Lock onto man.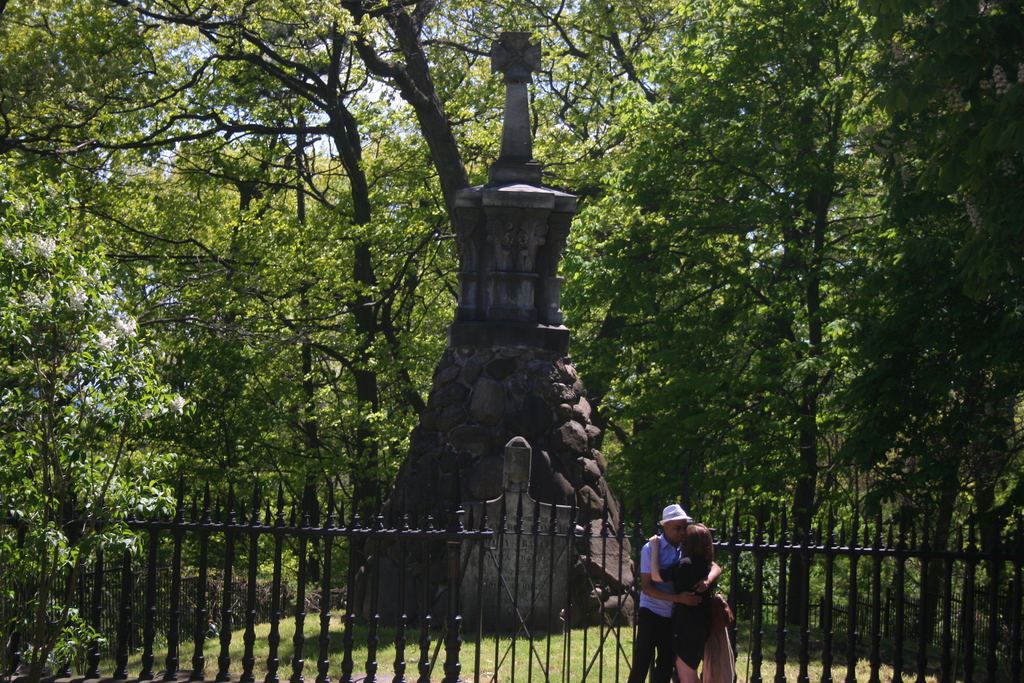
Locked: [626, 502, 722, 682].
